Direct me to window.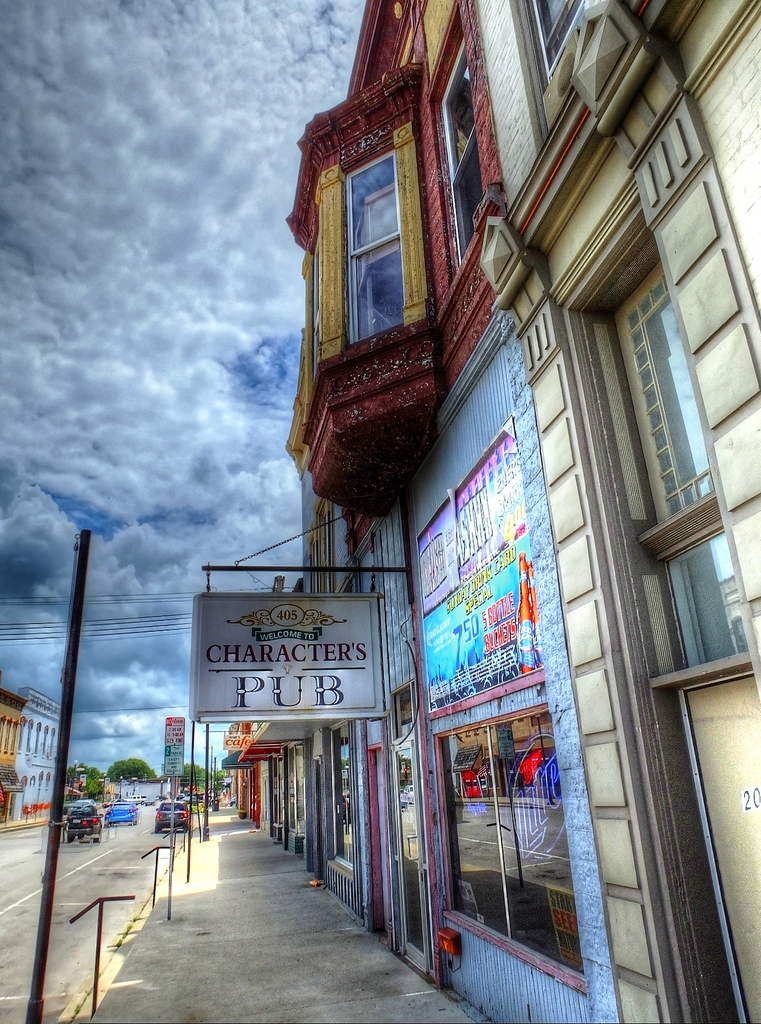
Direction: bbox(341, 151, 404, 347).
